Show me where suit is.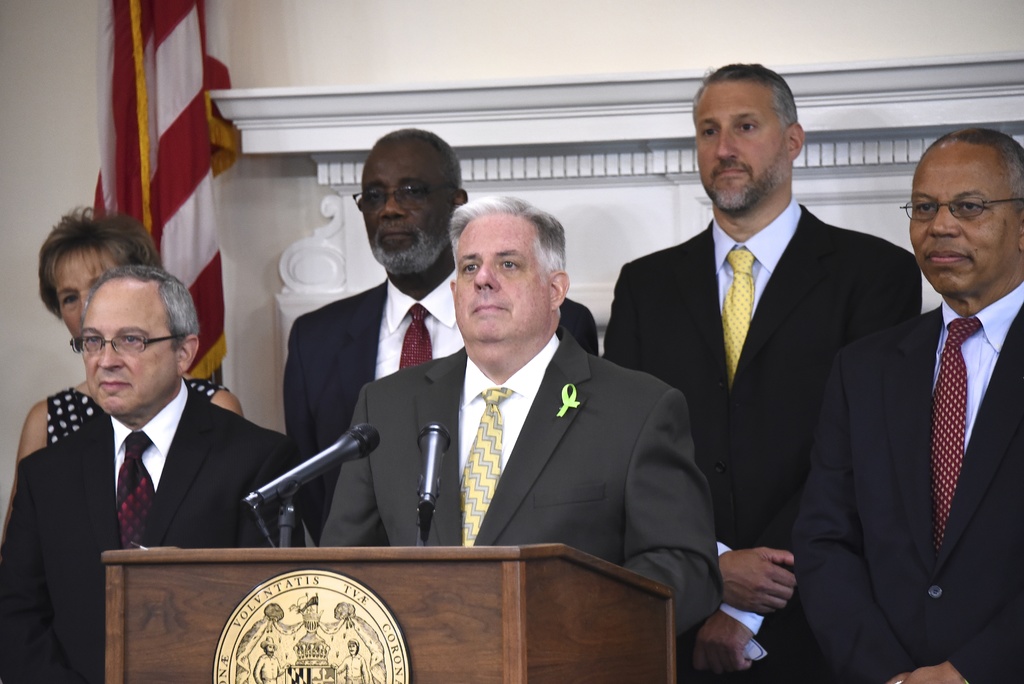
suit is at l=0, t=375, r=324, b=683.
